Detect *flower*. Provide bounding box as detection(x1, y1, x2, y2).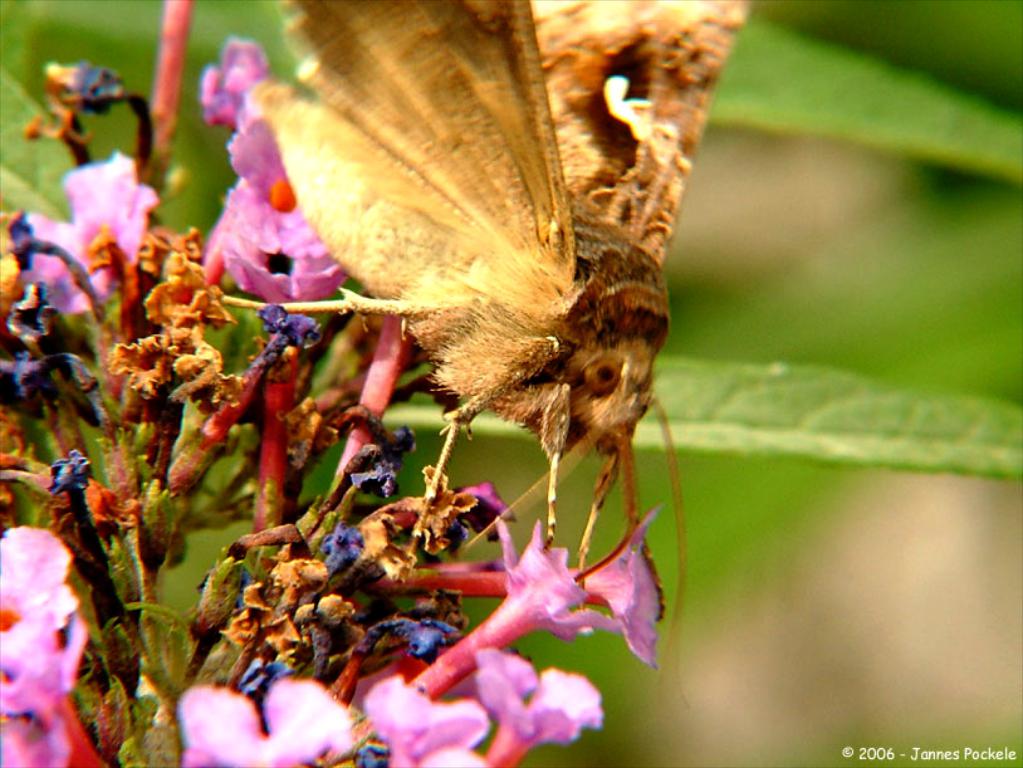
detection(367, 672, 486, 767).
